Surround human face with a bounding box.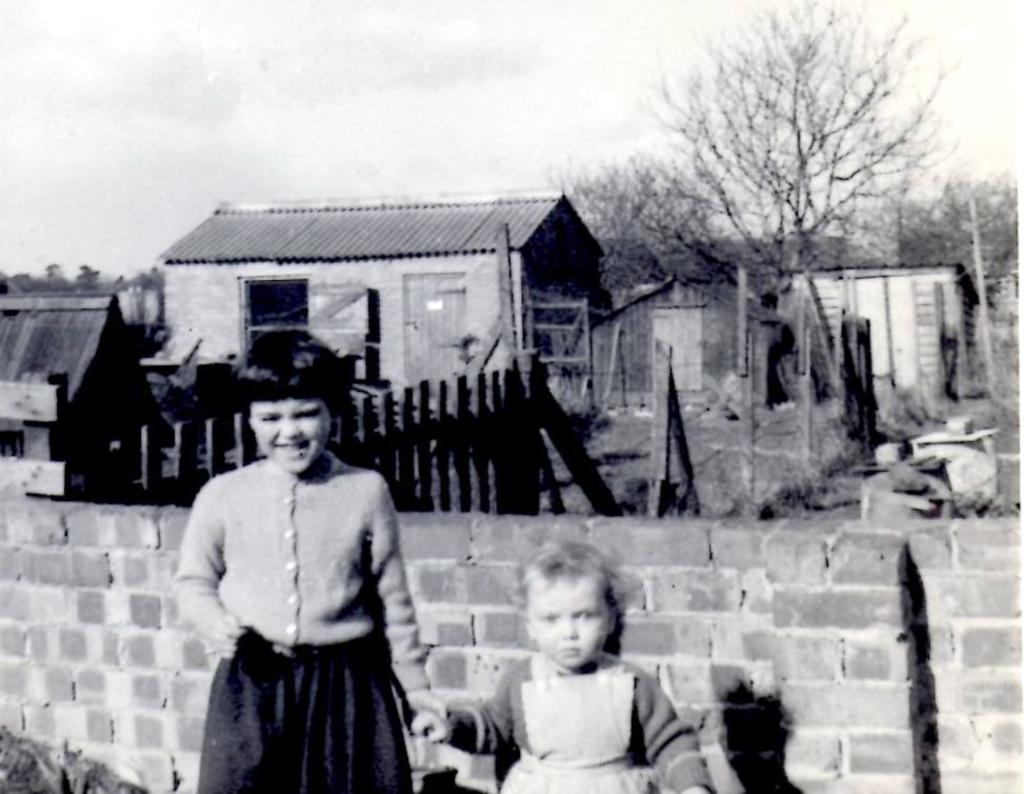
(left=247, top=396, right=334, bottom=480).
